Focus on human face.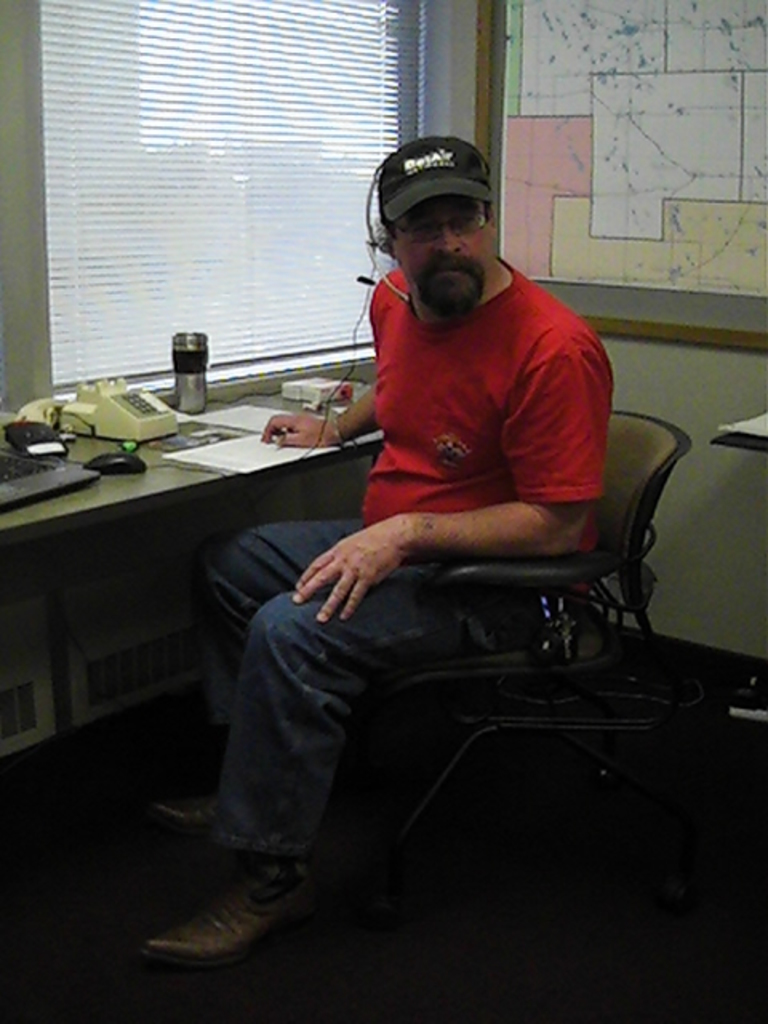
Focused at pyautogui.locateOnScreen(402, 195, 496, 312).
